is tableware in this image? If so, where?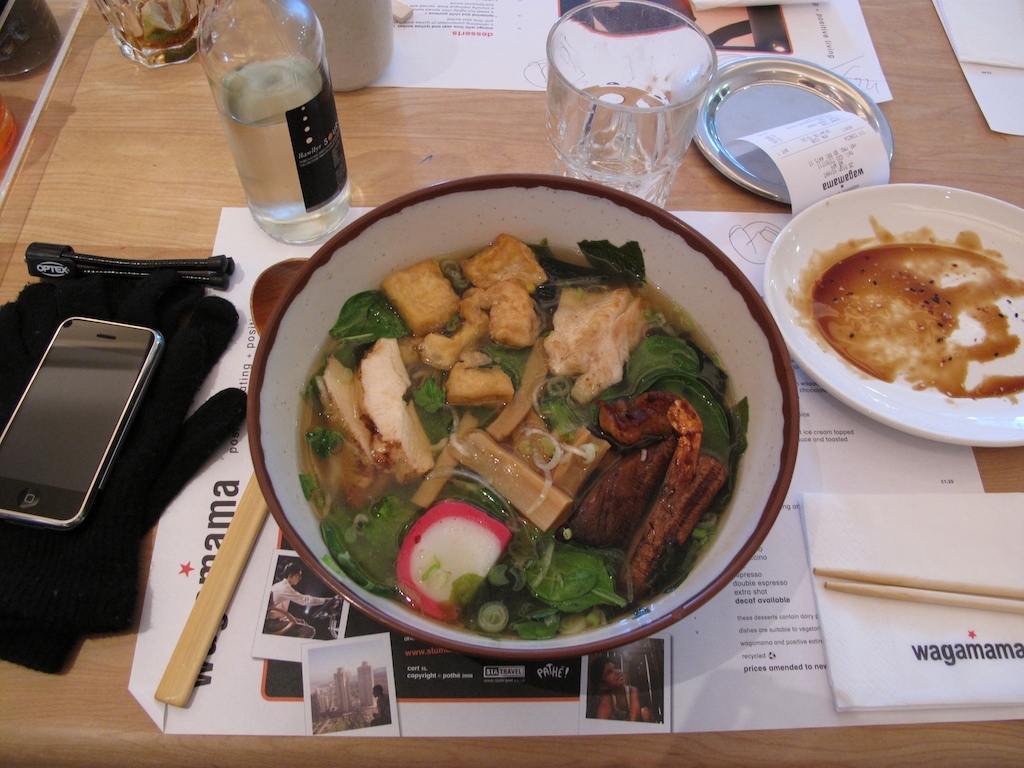
Yes, at (left=286, top=0, right=404, bottom=100).
